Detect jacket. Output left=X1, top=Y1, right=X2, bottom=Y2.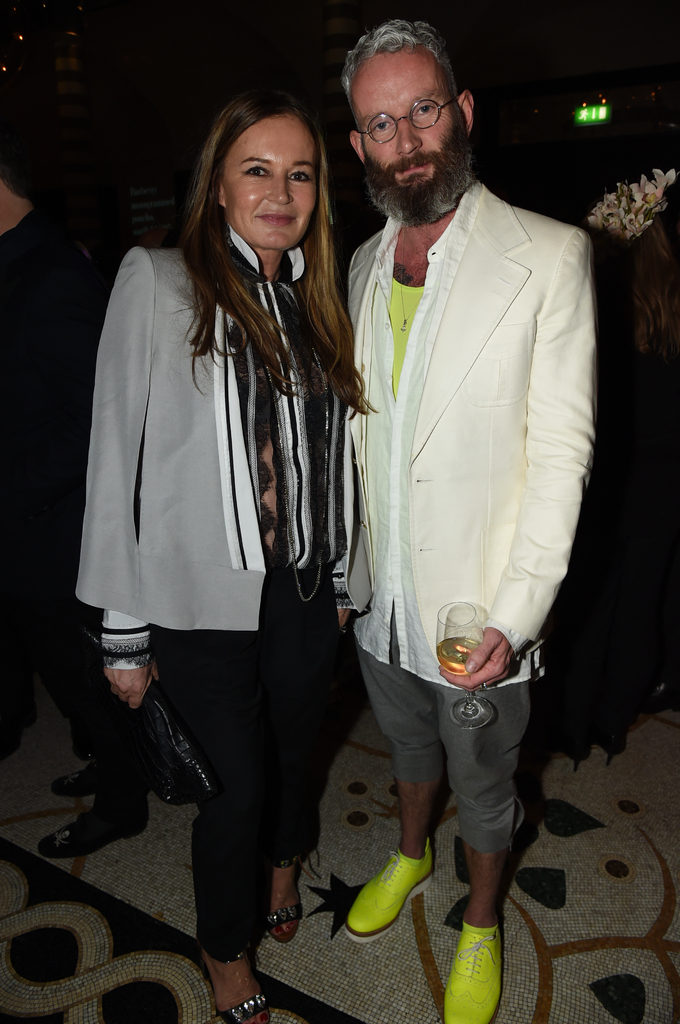
left=56, top=222, right=337, bottom=636.
